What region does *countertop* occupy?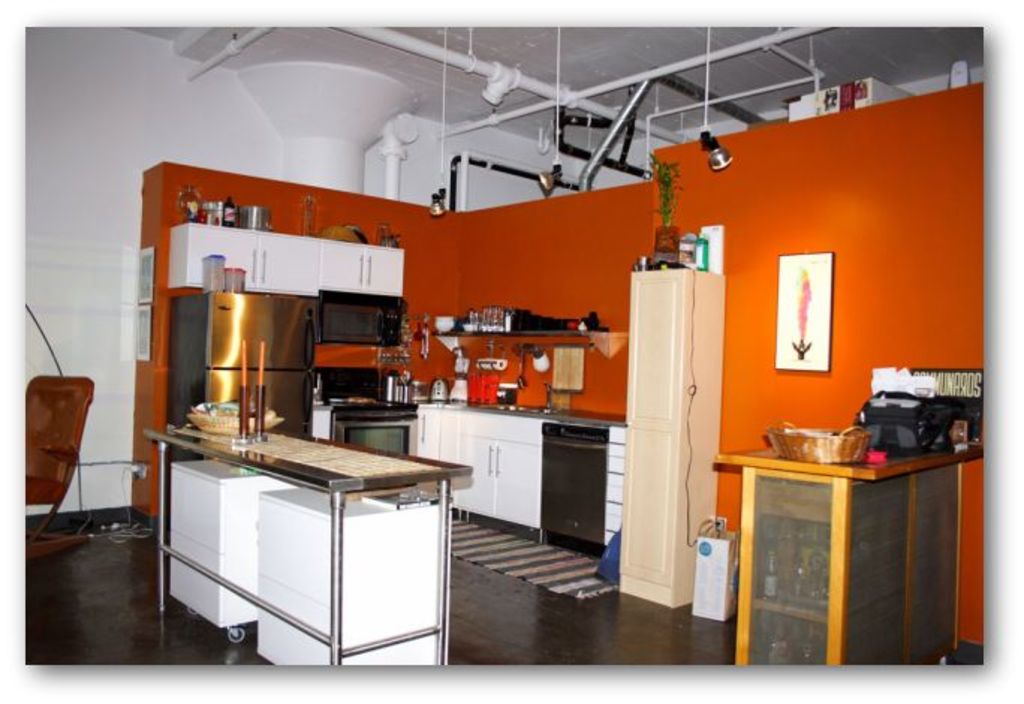
(316, 392, 623, 551).
